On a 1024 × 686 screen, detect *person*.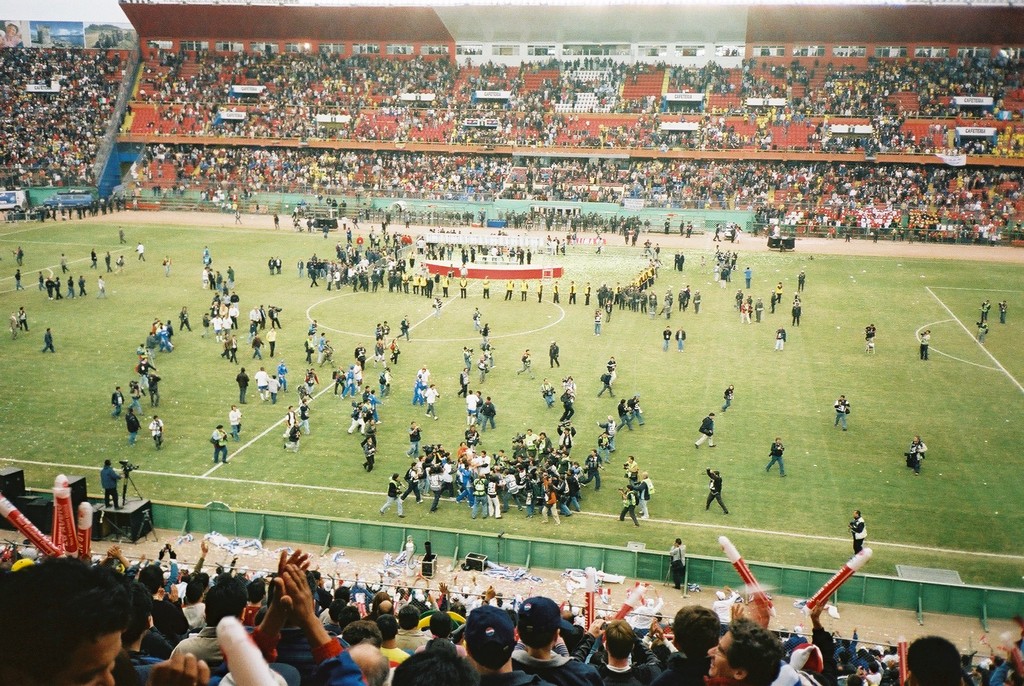
<bbox>148, 416, 165, 448</bbox>.
